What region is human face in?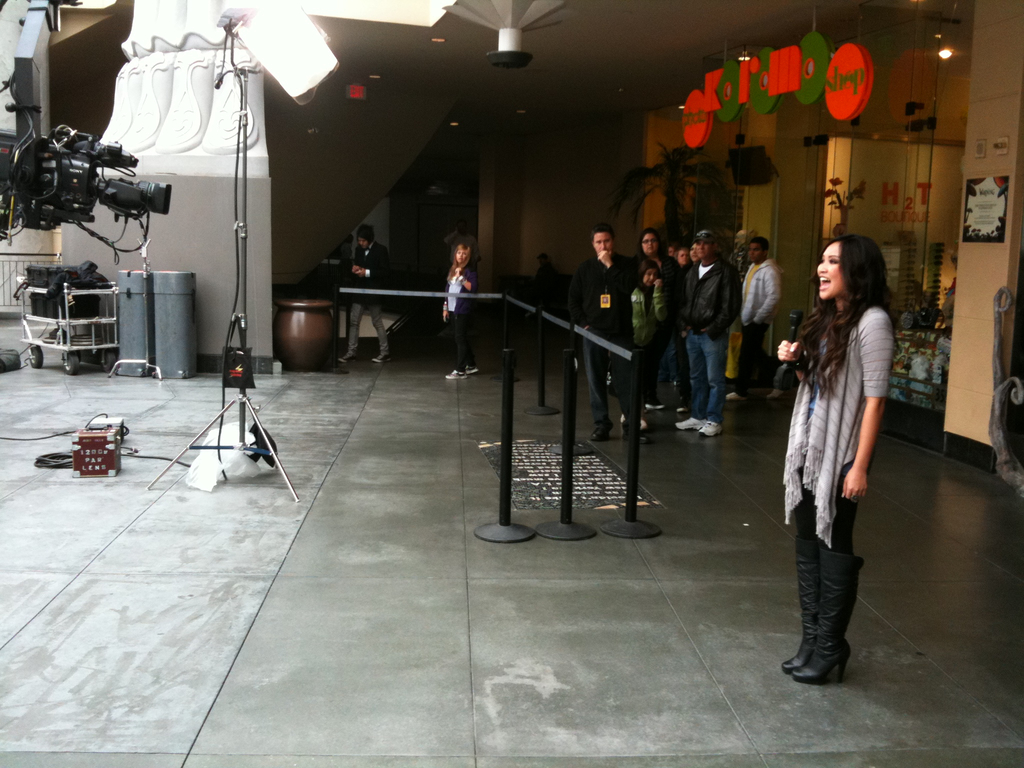
Rect(749, 244, 763, 262).
